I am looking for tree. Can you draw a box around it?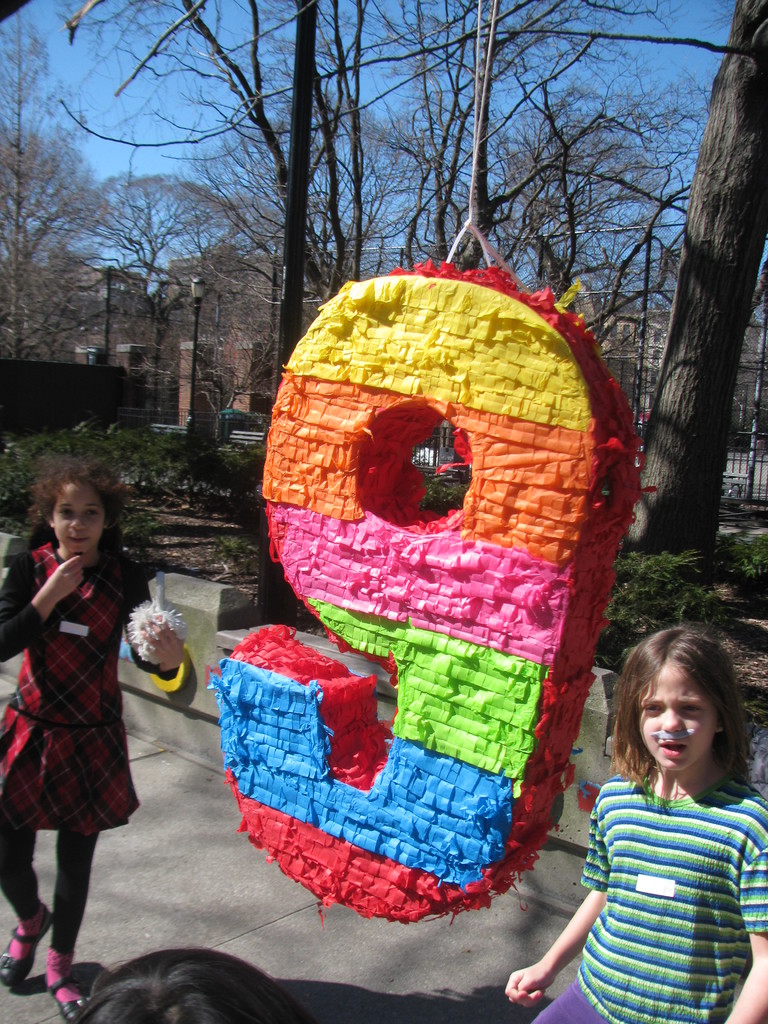
Sure, the bounding box is [0,10,82,363].
